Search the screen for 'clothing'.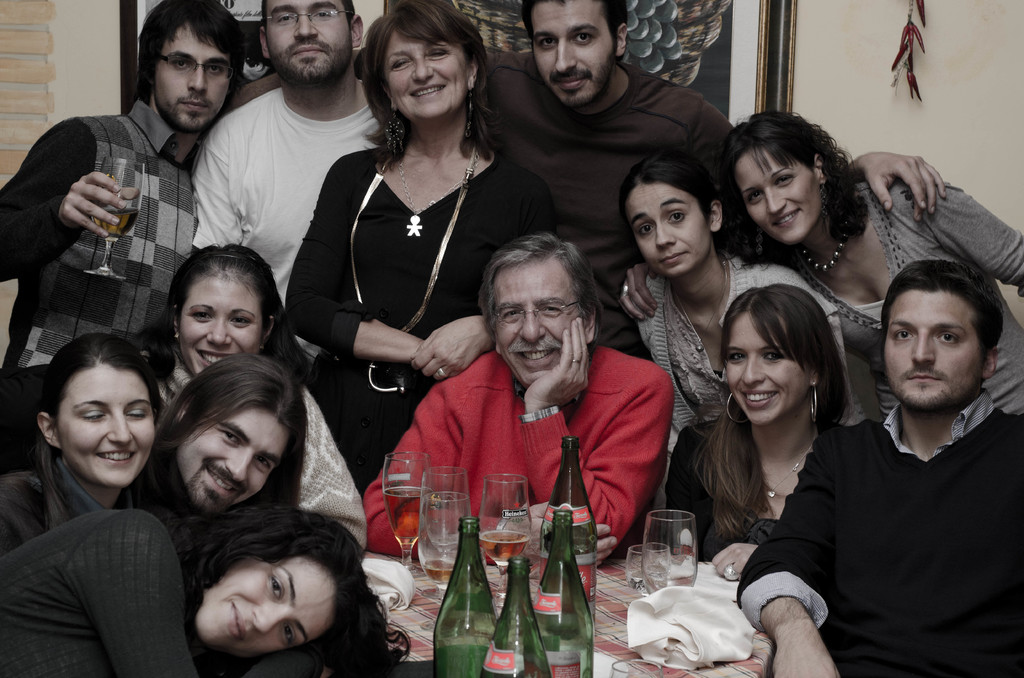
Found at {"left": 285, "top": 152, "right": 553, "bottom": 495}.
